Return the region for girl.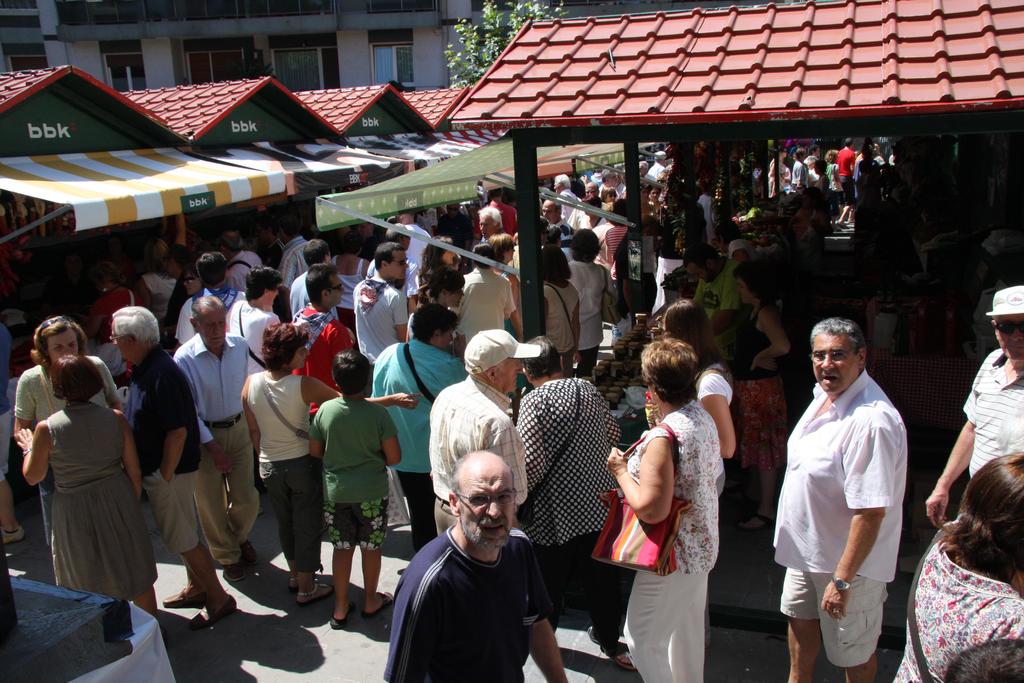
bbox=[243, 323, 420, 604].
